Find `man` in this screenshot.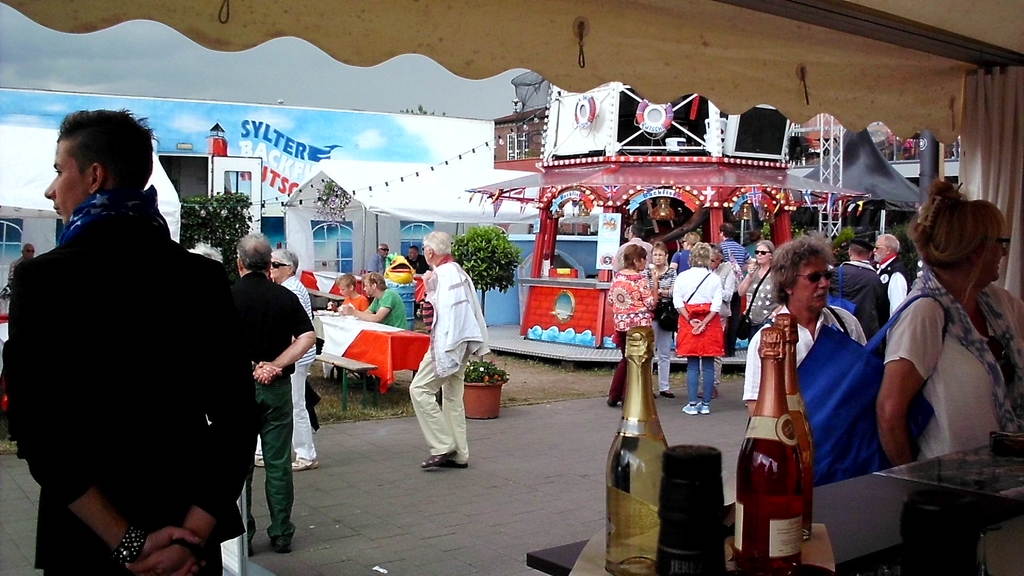
The bounding box for `man` is crop(865, 226, 914, 327).
